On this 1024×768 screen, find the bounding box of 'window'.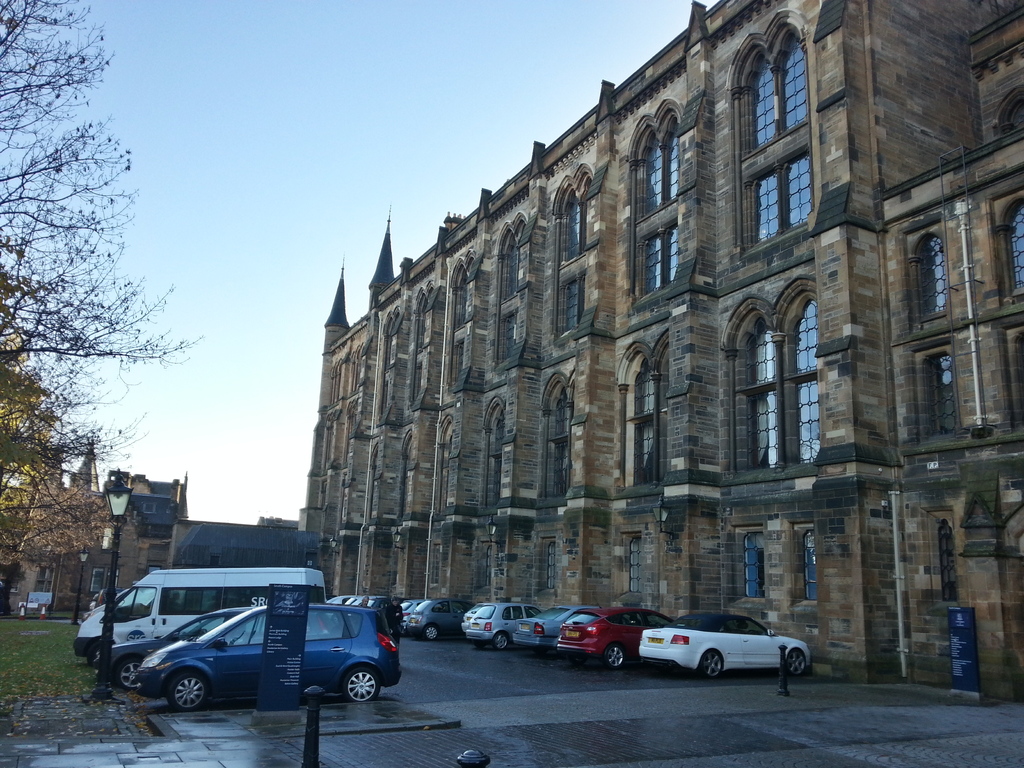
Bounding box: locate(631, 100, 684, 224).
